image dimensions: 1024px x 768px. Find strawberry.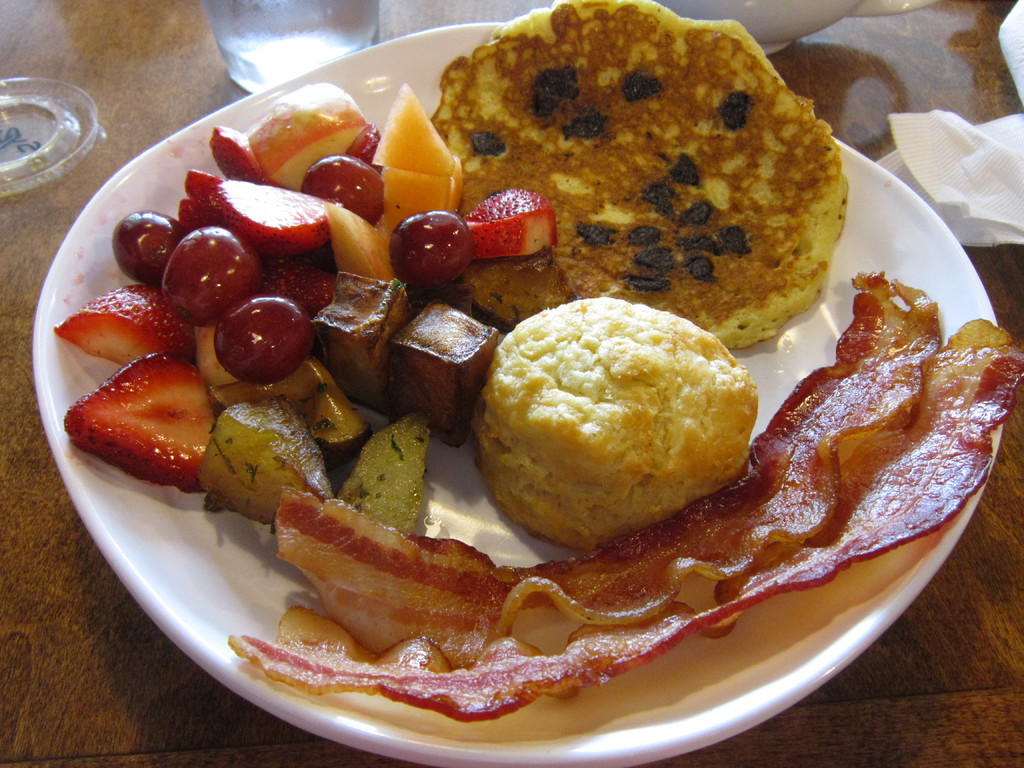
BBox(206, 124, 277, 186).
